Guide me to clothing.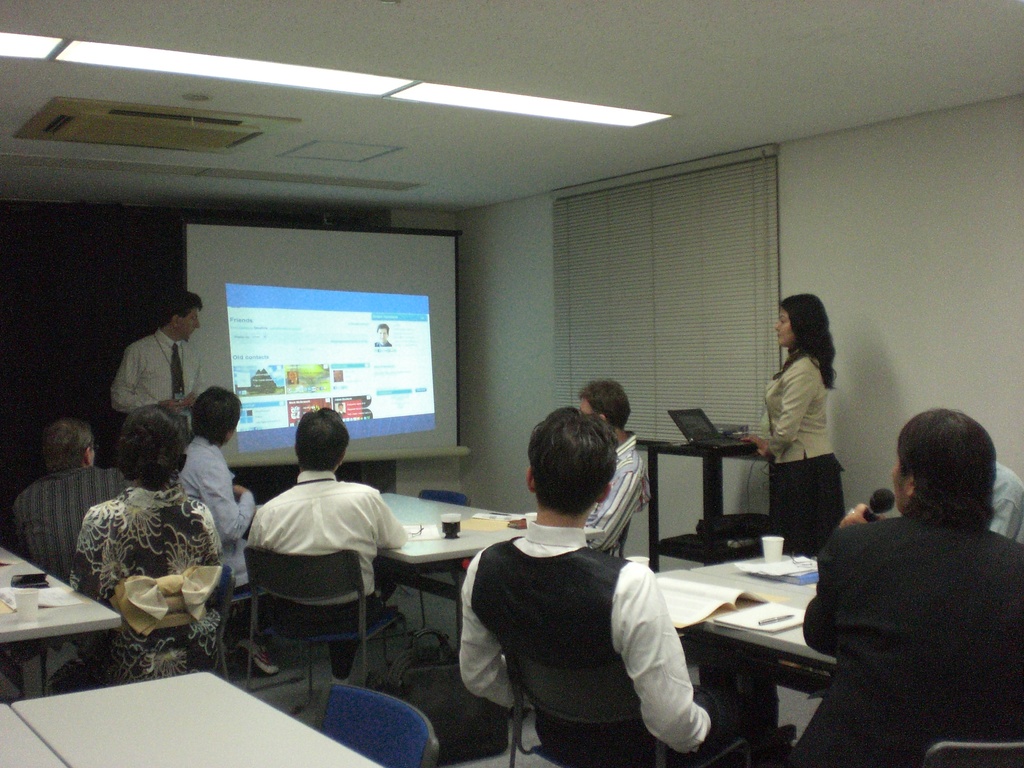
Guidance: crop(186, 433, 245, 601).
